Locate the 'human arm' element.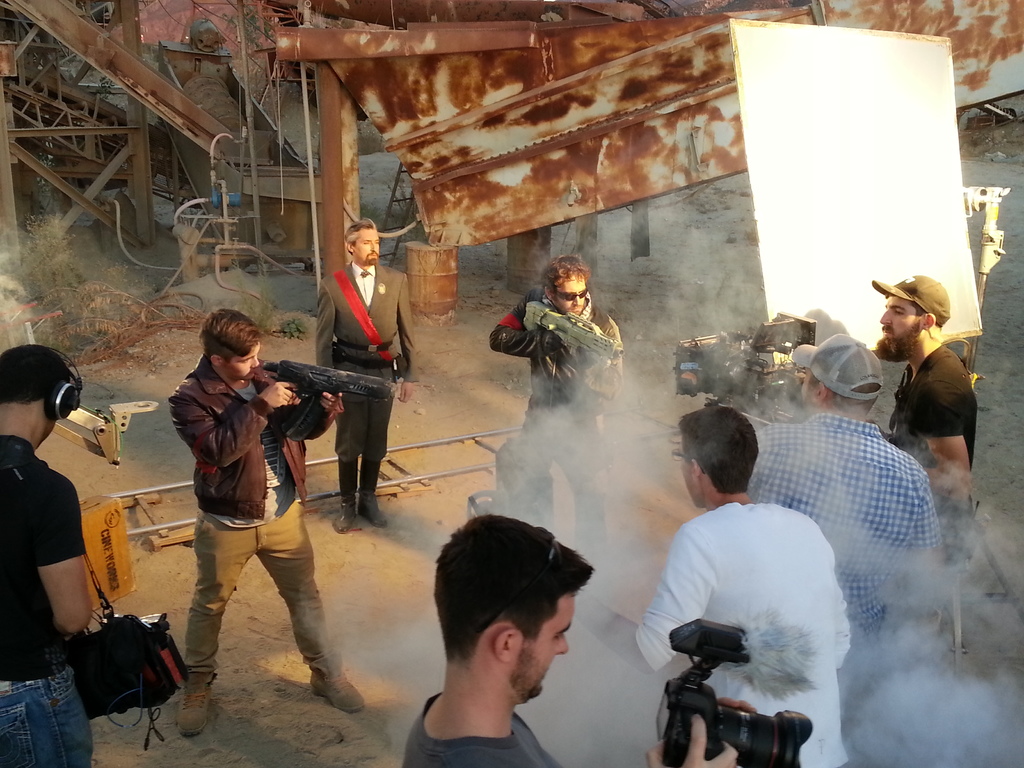
Element bbox: (x1=570, y1=312, x2=627, y2=419).
